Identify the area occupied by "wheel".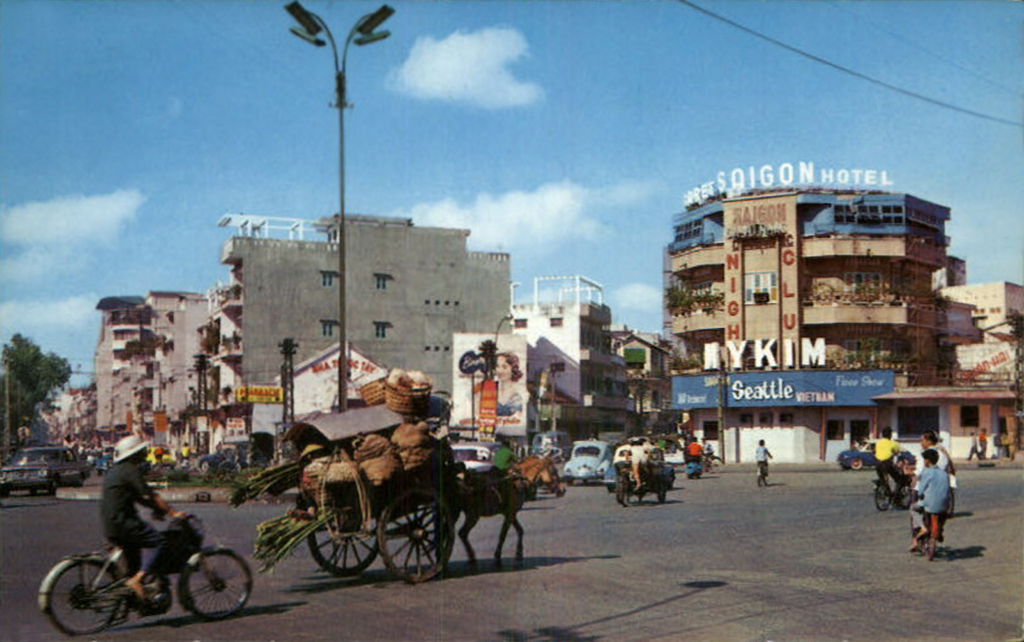
Area: (658, 477, 668, 503).
